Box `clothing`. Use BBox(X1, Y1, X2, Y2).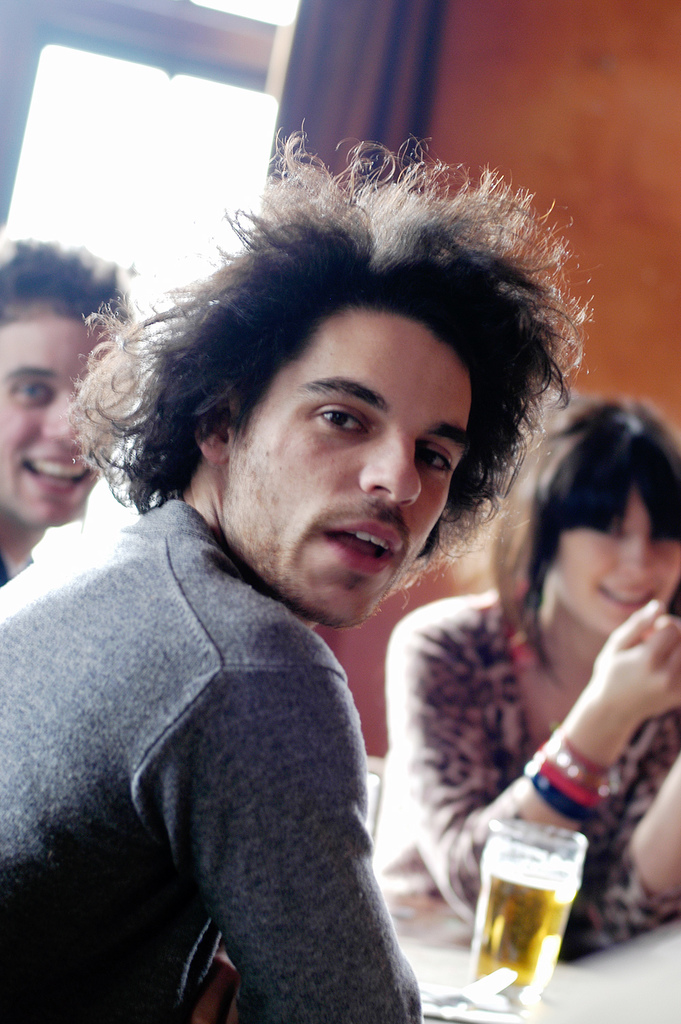
BBox(0, 495, 501, 1023).
